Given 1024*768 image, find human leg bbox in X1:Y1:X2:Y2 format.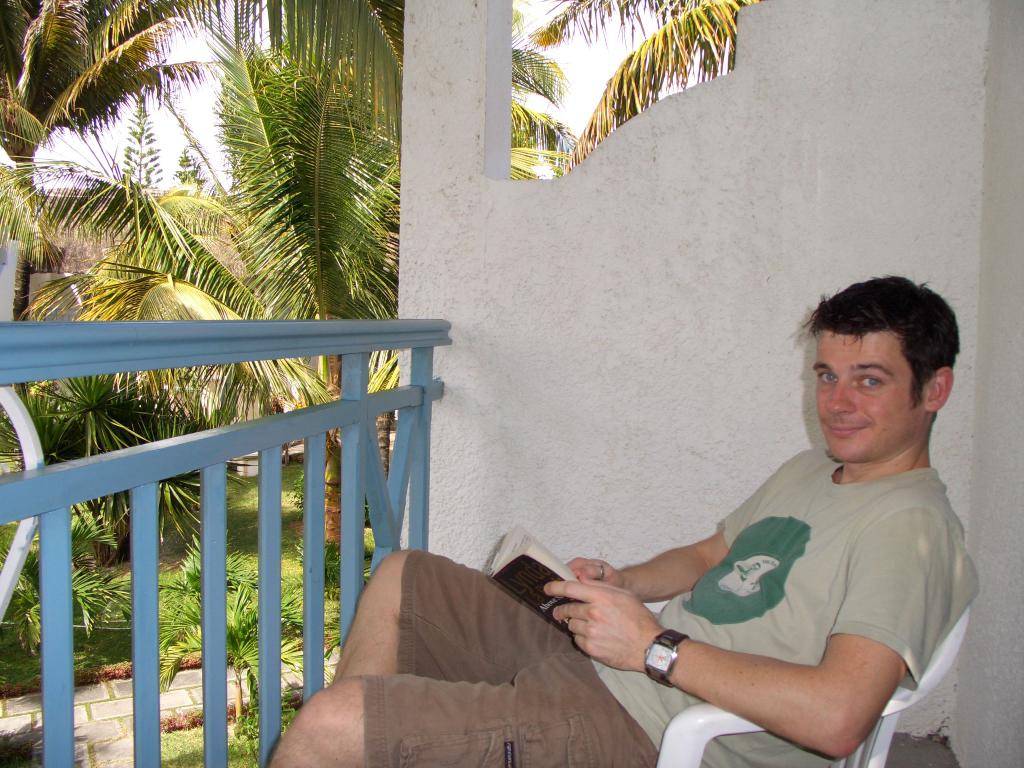
268:655:659:767.
